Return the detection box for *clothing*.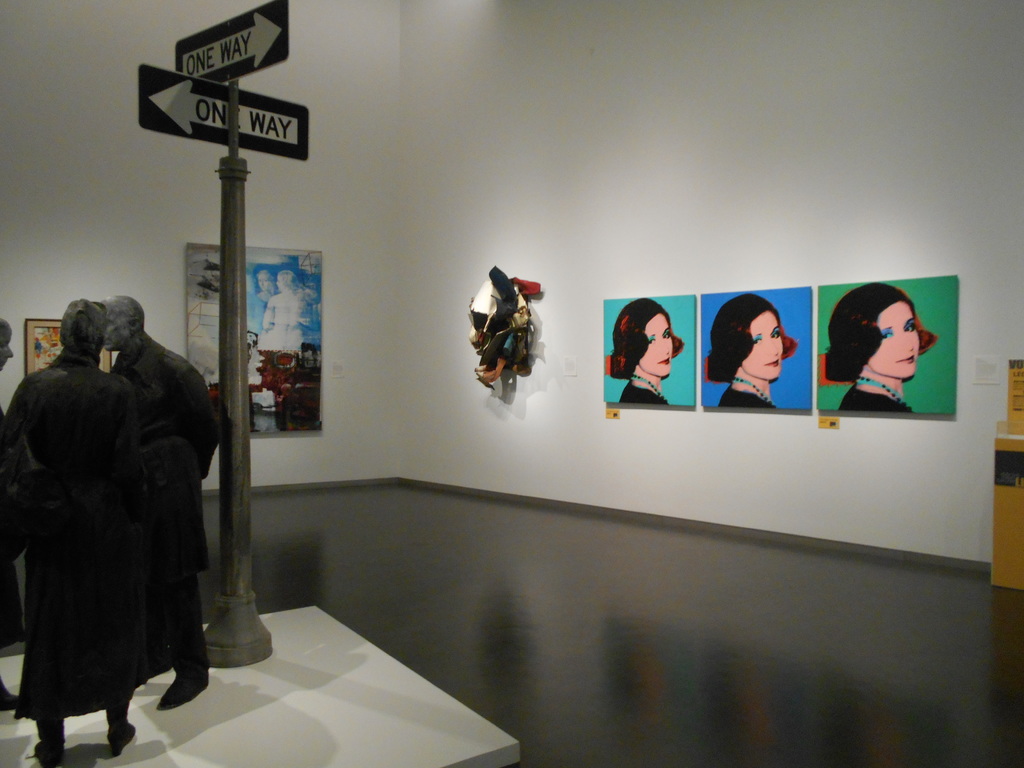
locate(621, 383, 670, 409).
